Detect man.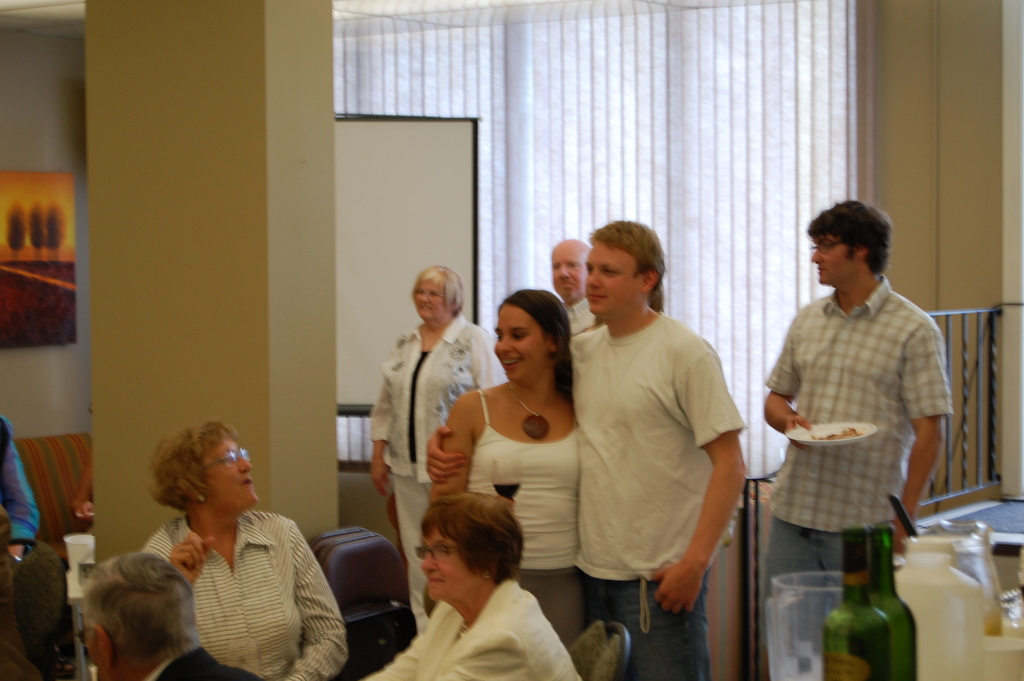
Detected at 426:216:746:680.
